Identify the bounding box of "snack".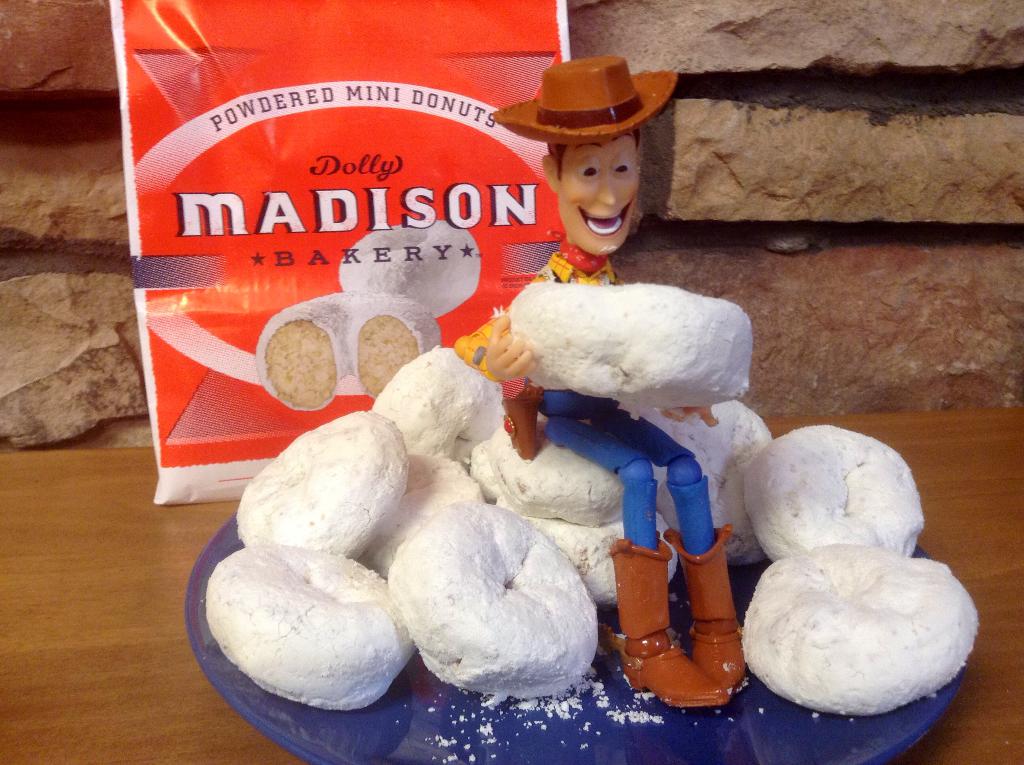
752,435,936,553.
